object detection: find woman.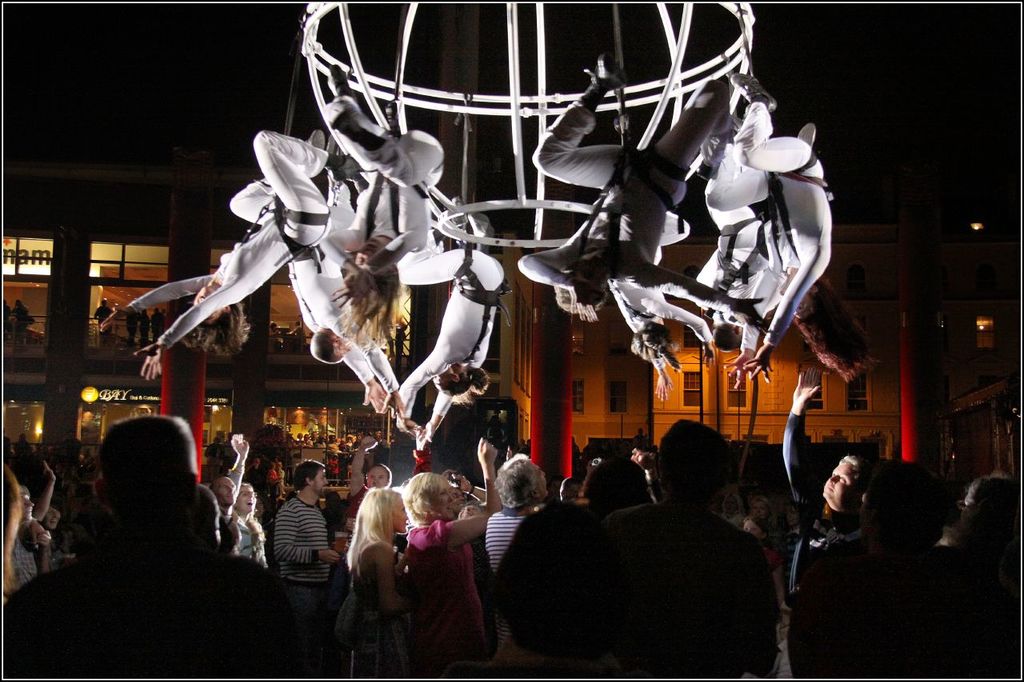
x1=706 y1=77 x2=836 y2=389.
